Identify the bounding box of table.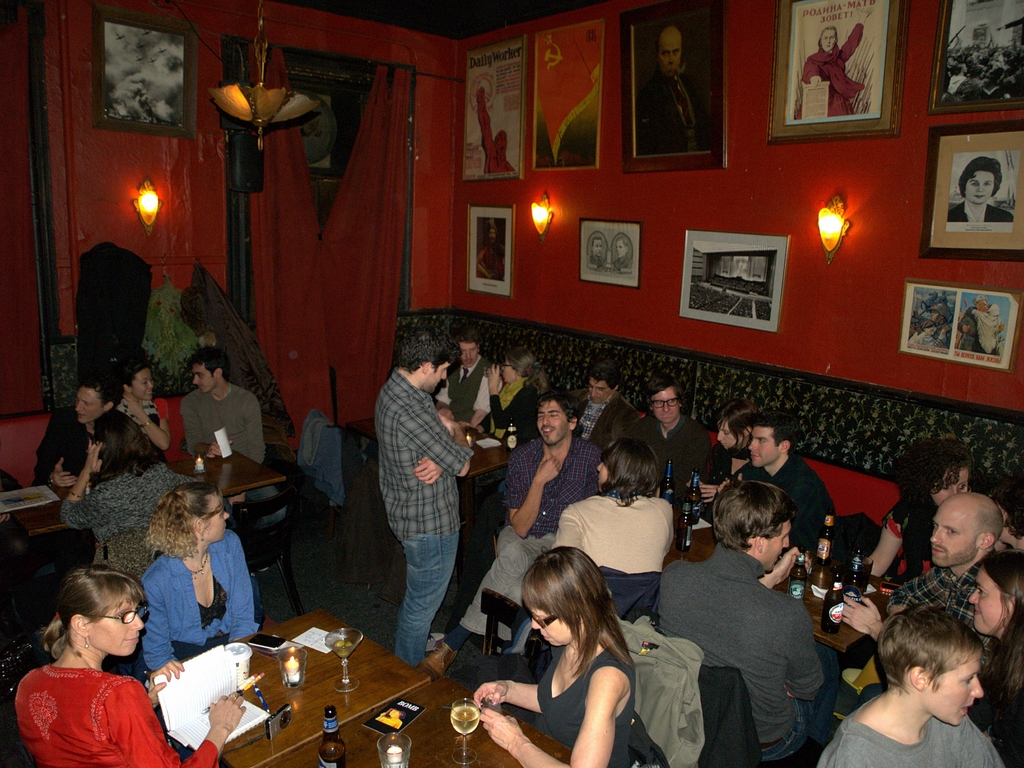
bbox=[345, 418, 514, 589].
